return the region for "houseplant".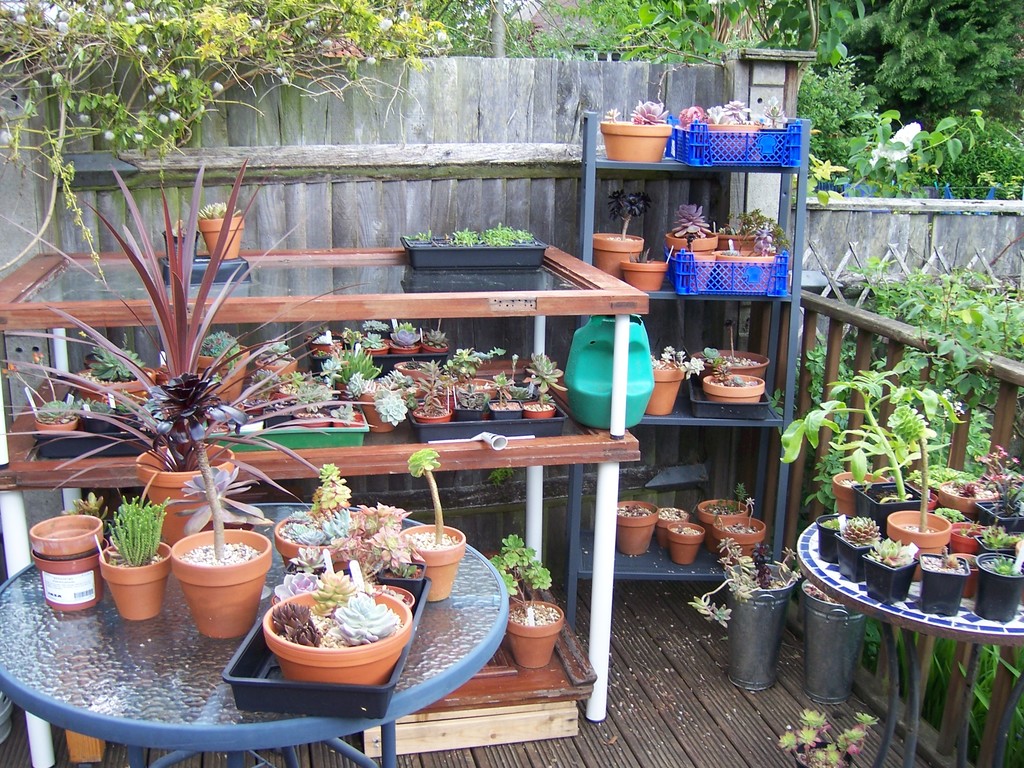
(392,347,450,381).
